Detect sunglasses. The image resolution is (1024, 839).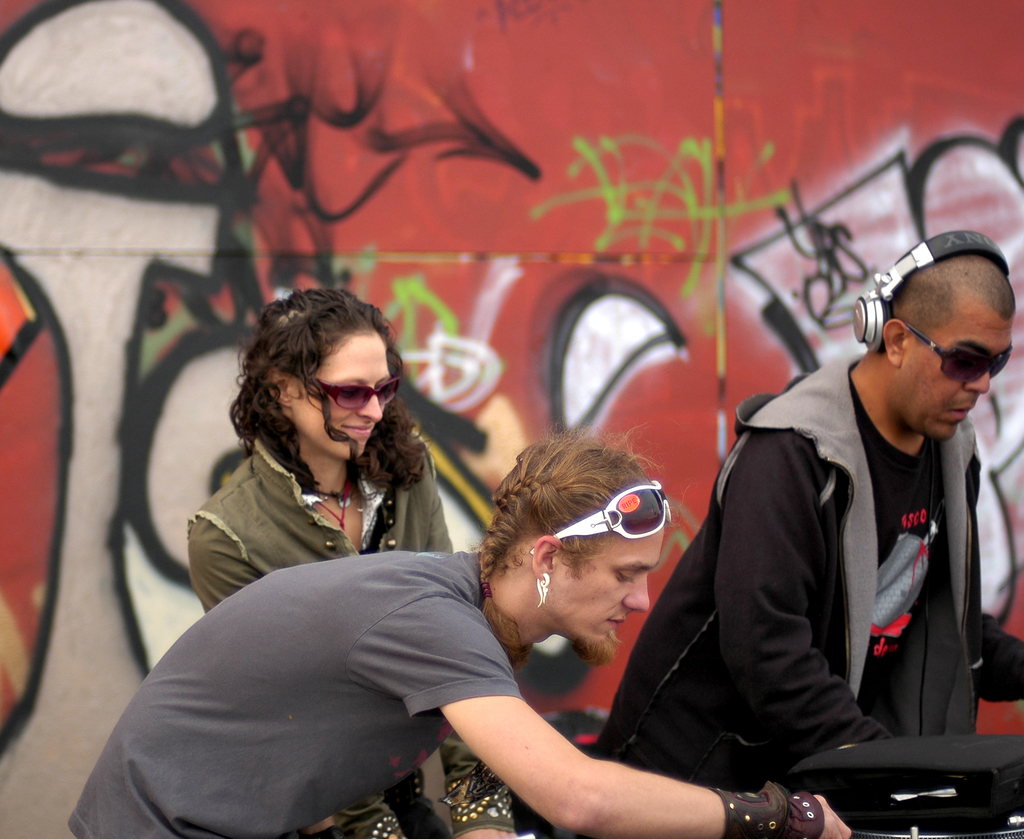
(left=902, top=321, right=1012, bottom=382).
